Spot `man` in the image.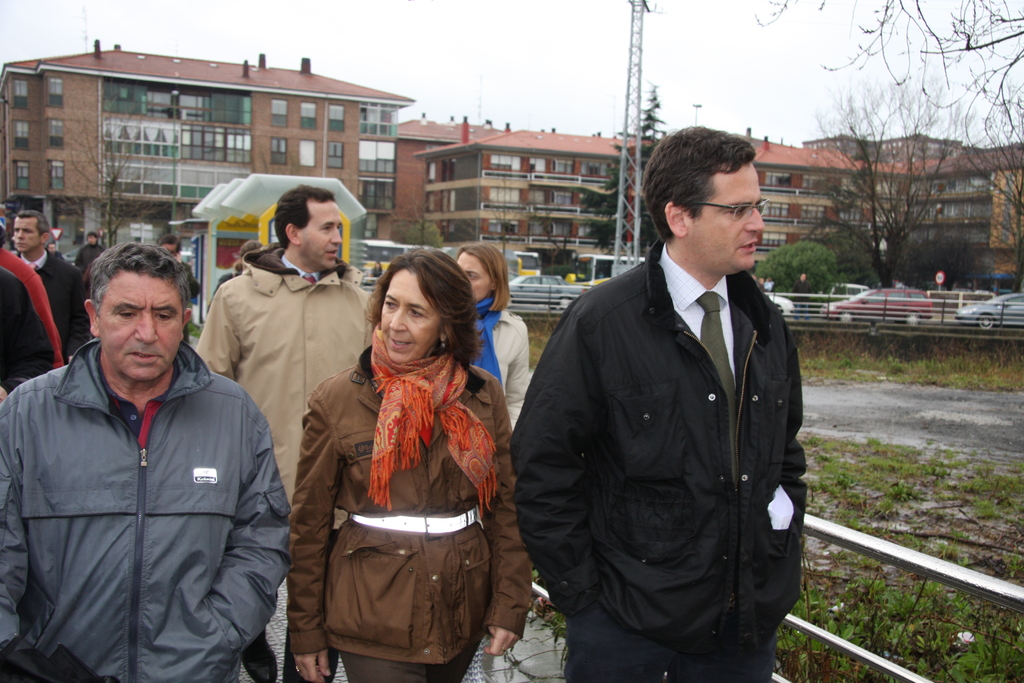
`man` found at [left=0, top=203, right=83, bottom=388].
